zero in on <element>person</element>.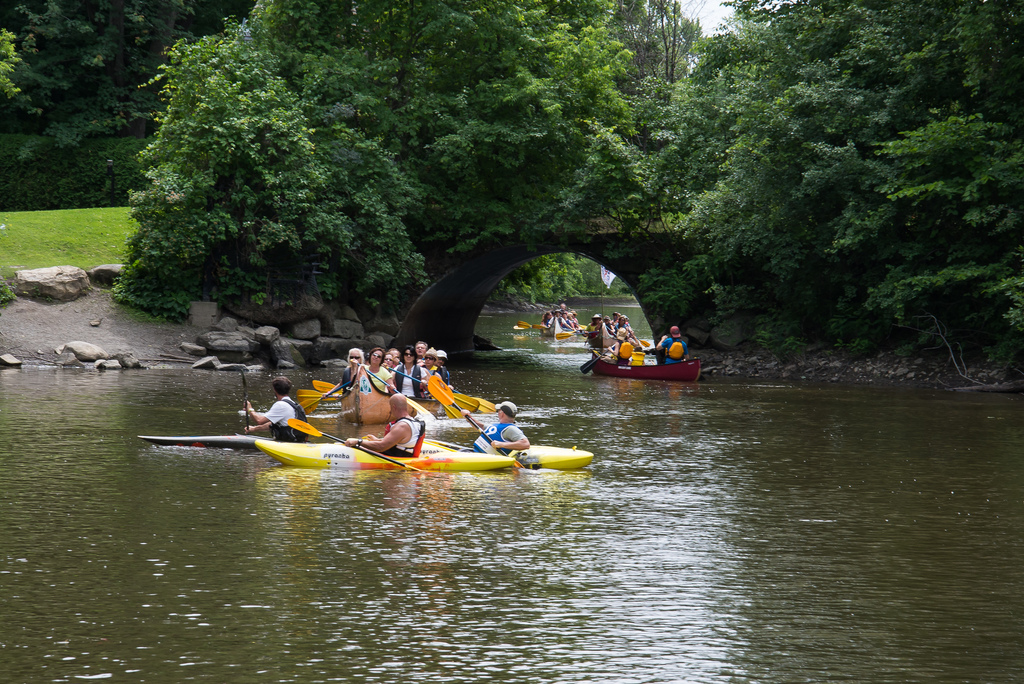
Zeroed in: locate(342, 392, 425, 457).
